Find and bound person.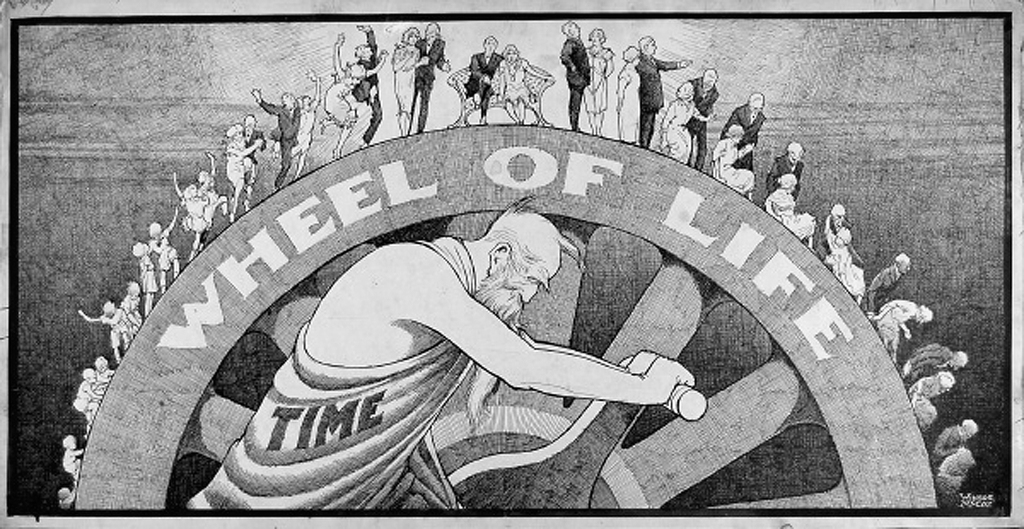
Bound: [left=71, top=367, right=101, bottom=423].
